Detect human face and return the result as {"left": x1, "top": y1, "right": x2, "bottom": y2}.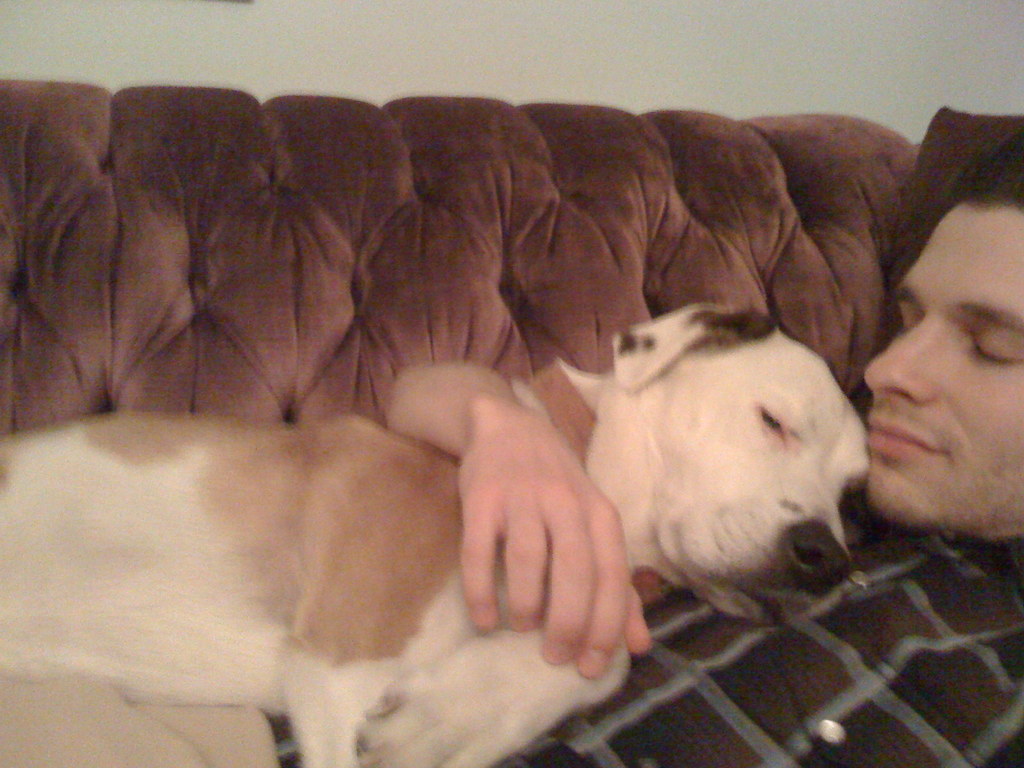
{"left": 860, "top": 198, "right": 1023, "bottom": 540}.
